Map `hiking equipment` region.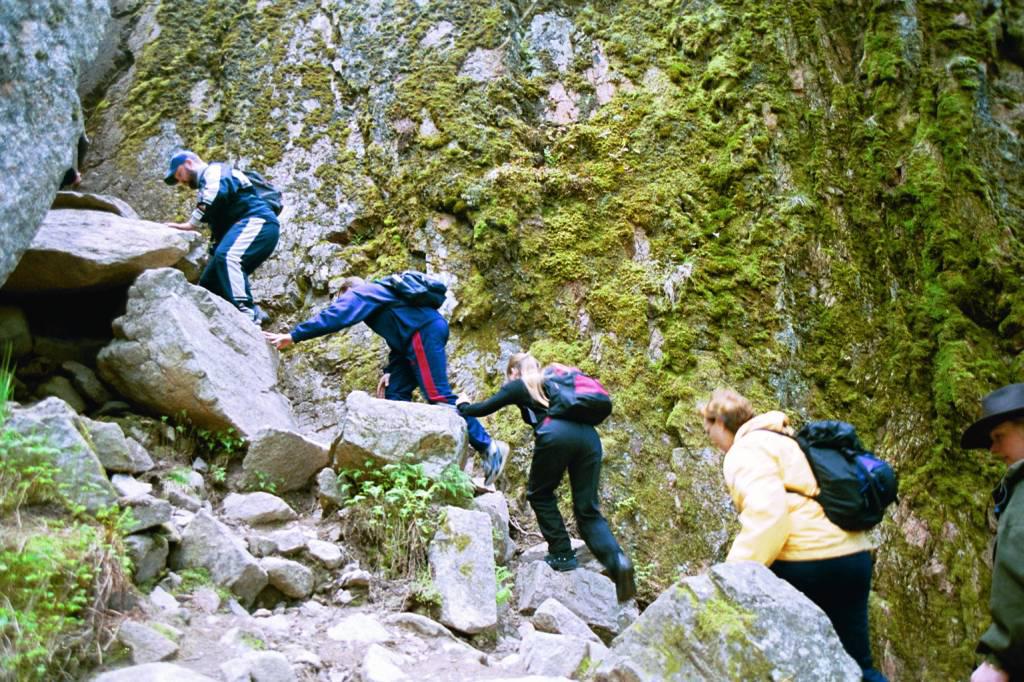
Mapped to box(243, 165, 285, 221).
